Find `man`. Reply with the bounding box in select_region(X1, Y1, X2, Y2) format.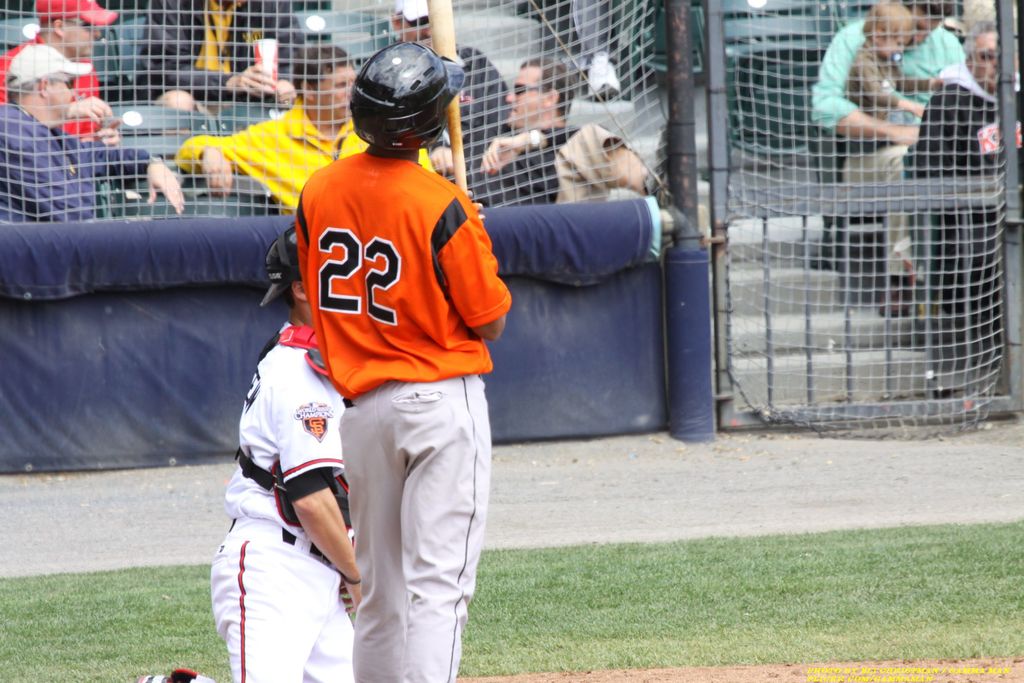
select_region(134, 220, 349, 682).
